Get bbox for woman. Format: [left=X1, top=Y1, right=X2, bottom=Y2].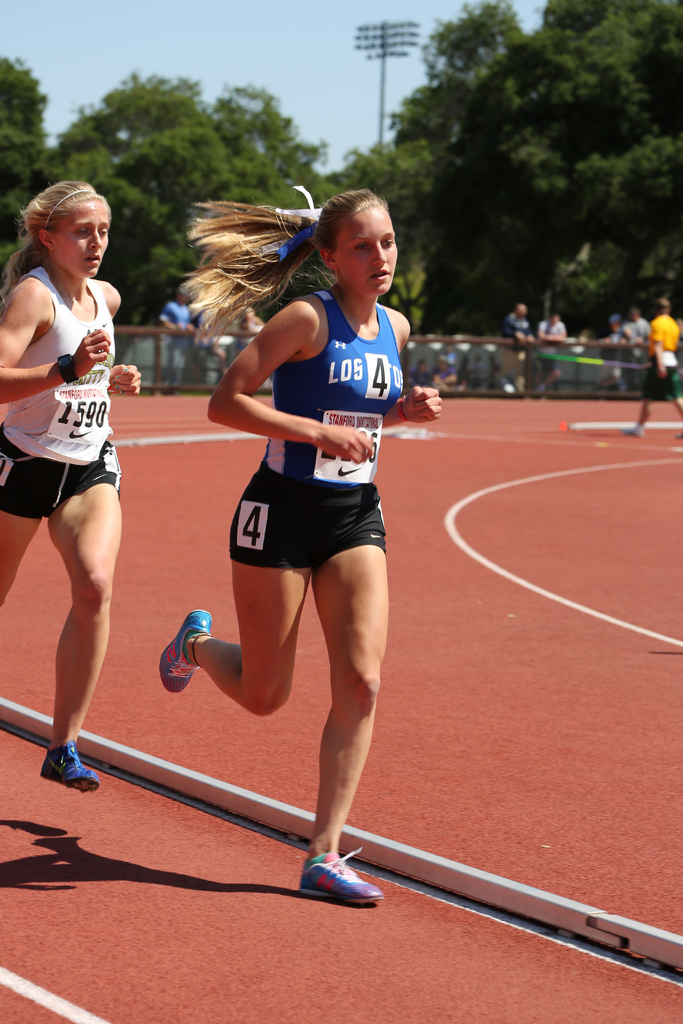
[left=153, top=184, right=444, bottom=914].
